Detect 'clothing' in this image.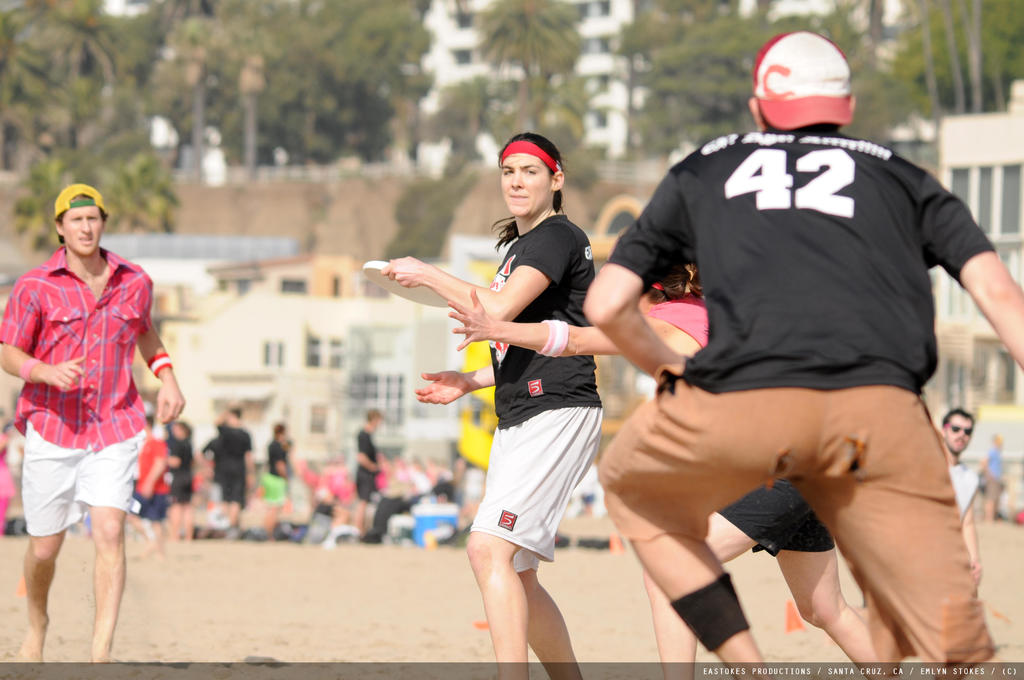
Detection: x1=716, y1=487, x2=860, y2=563.
